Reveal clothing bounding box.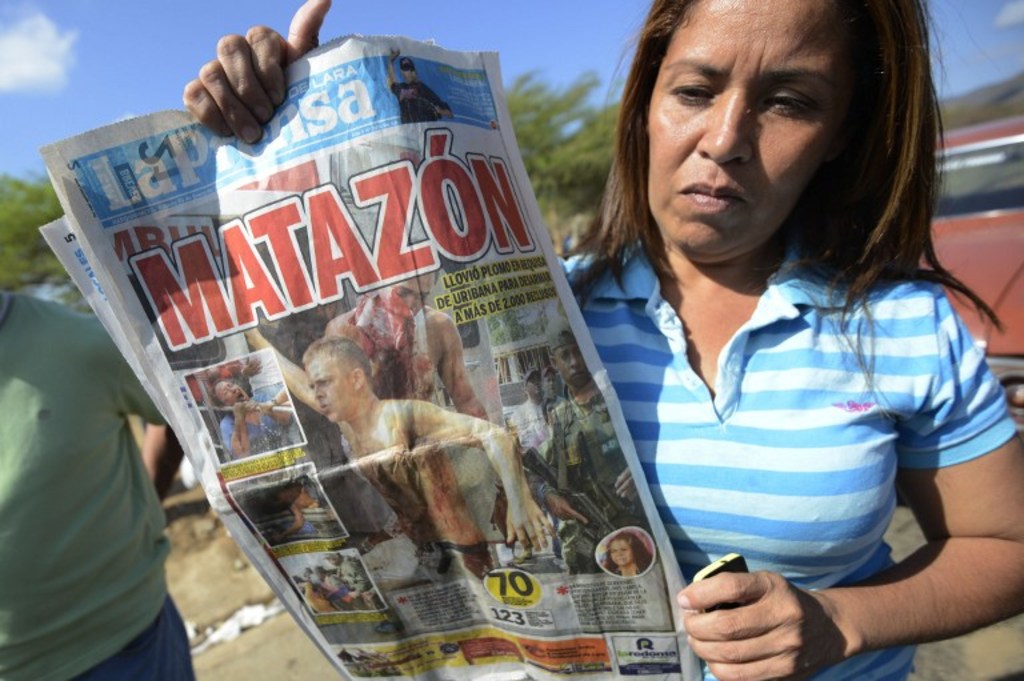
Revealed: 511, 397, 545, 438.
